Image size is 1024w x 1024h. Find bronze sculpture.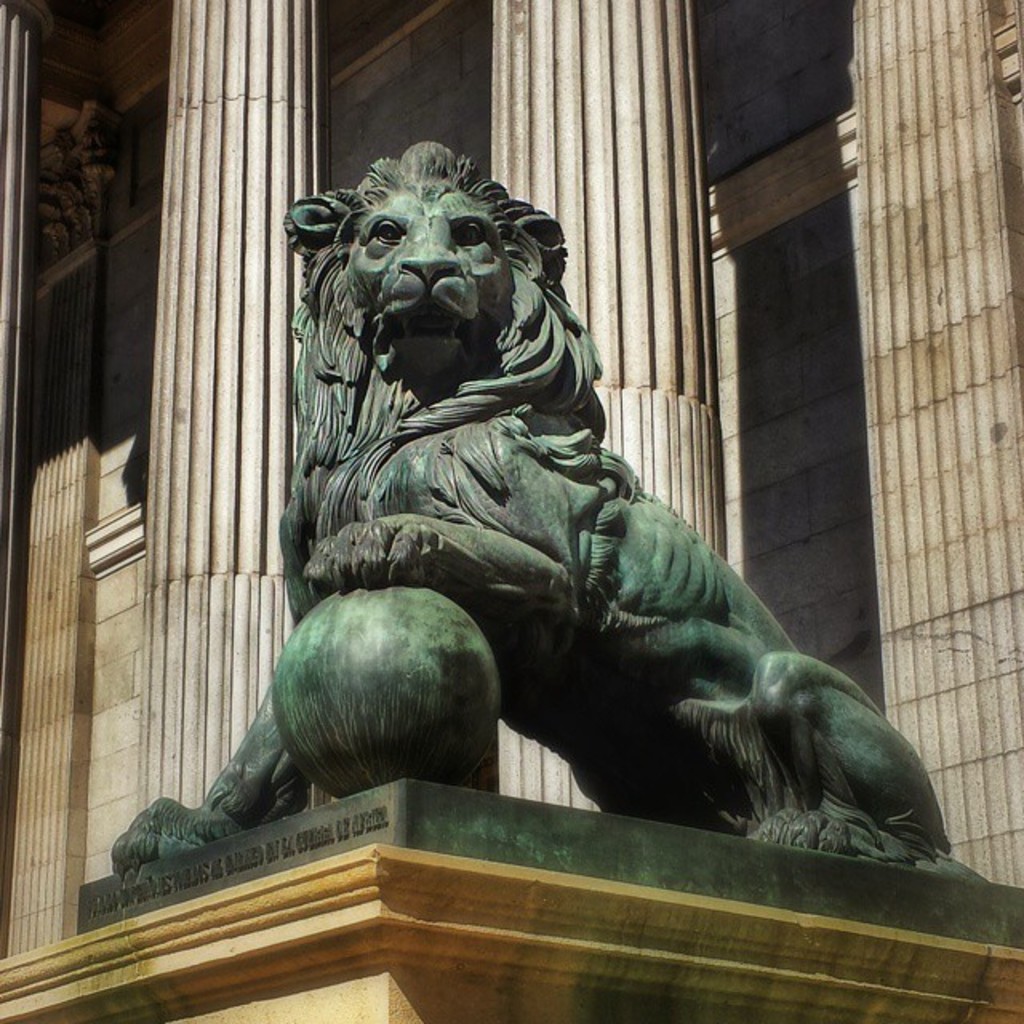
rect(118, 138, 992, 880).
